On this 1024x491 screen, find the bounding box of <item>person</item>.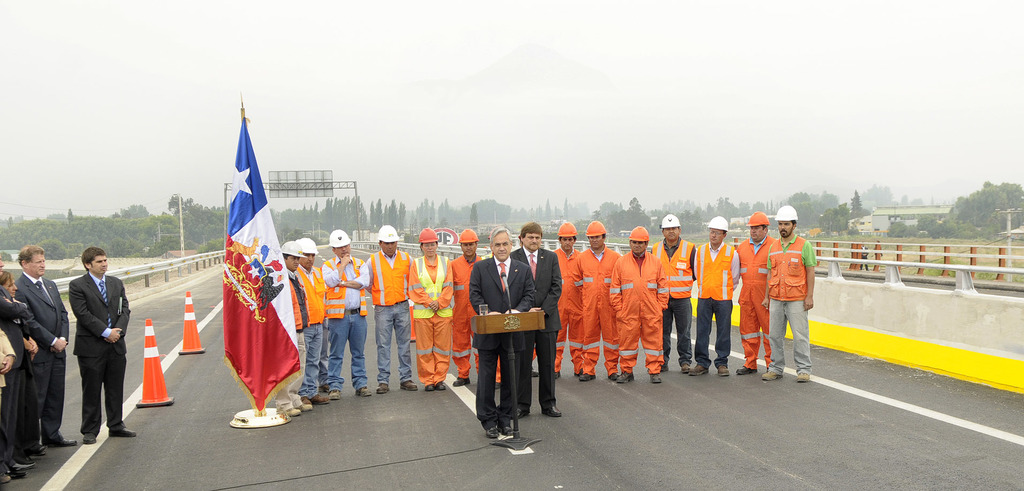
Bounding box: select_region(763, 208, 813, 388).
